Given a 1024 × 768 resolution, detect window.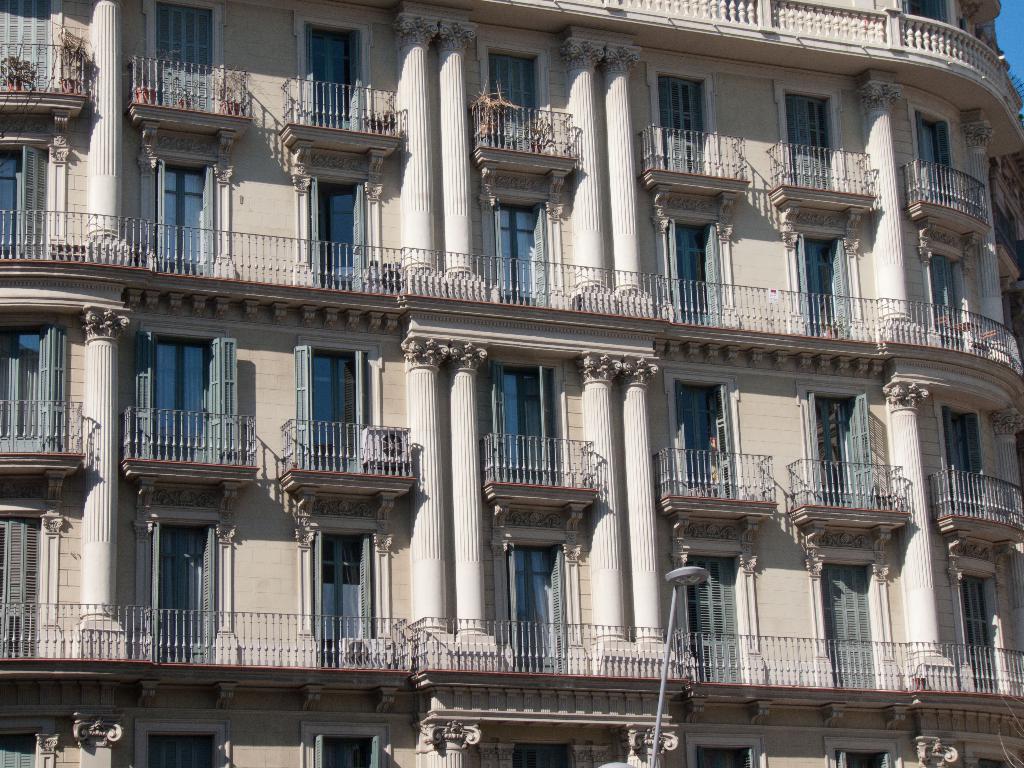
rect(685, 552, 728, 688).
